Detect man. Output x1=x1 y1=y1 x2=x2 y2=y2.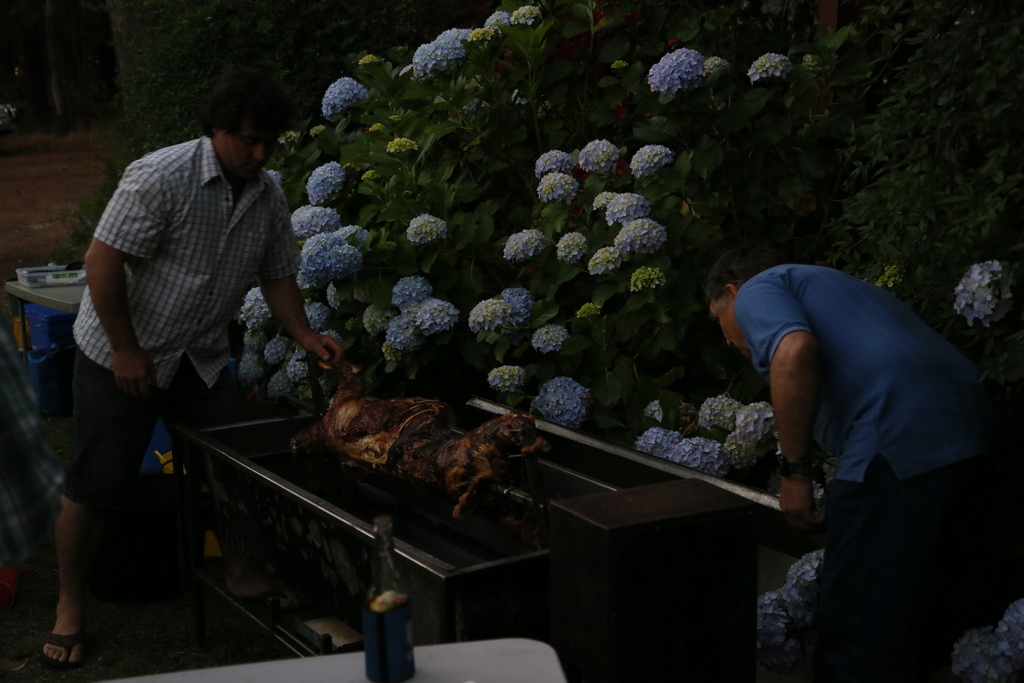
x1=34 y1=68 x2=342 y2=664.
